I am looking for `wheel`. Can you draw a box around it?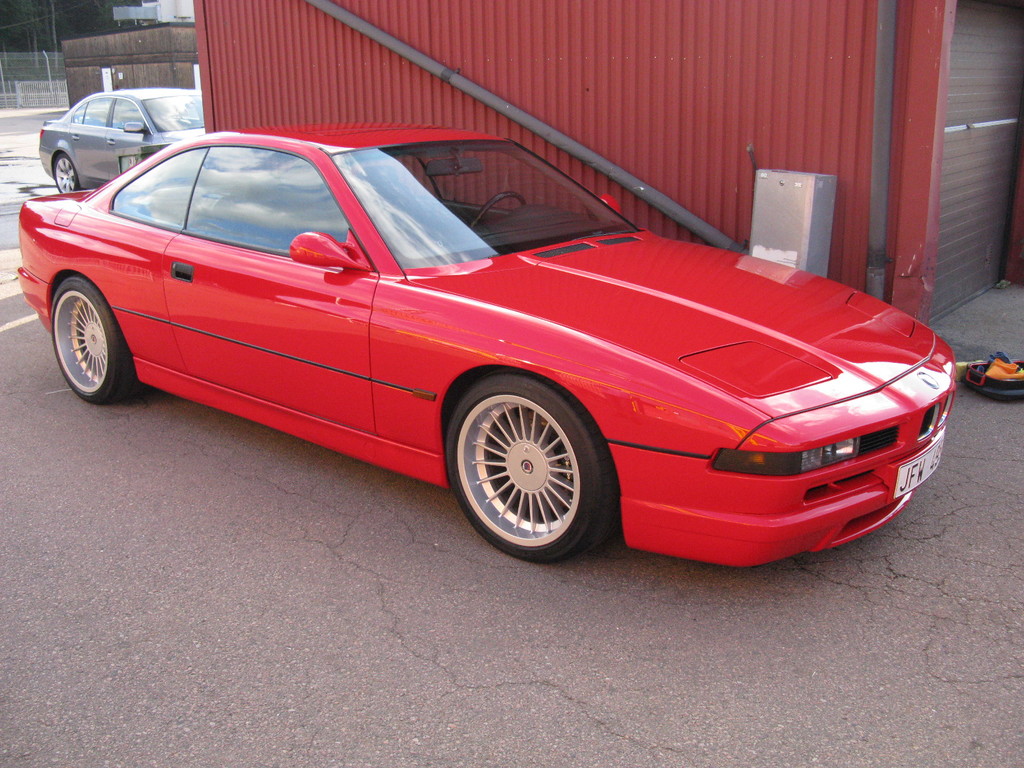
Sure, the bounding box is Rect(52, 278, 133, 407).
